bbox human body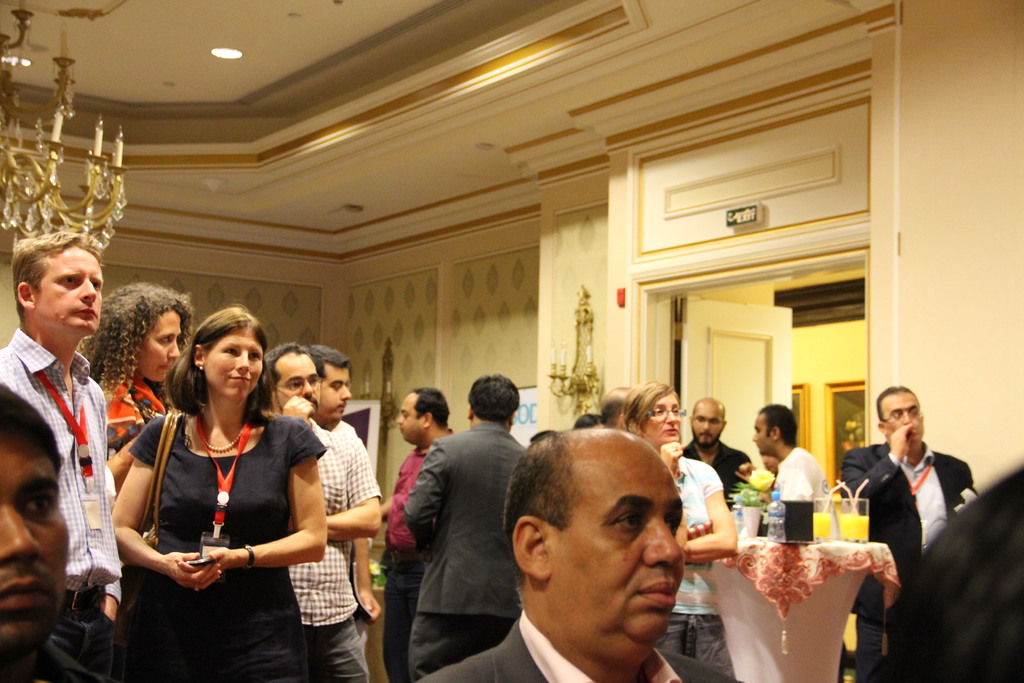
l=763, t=441, r=838, b=531
